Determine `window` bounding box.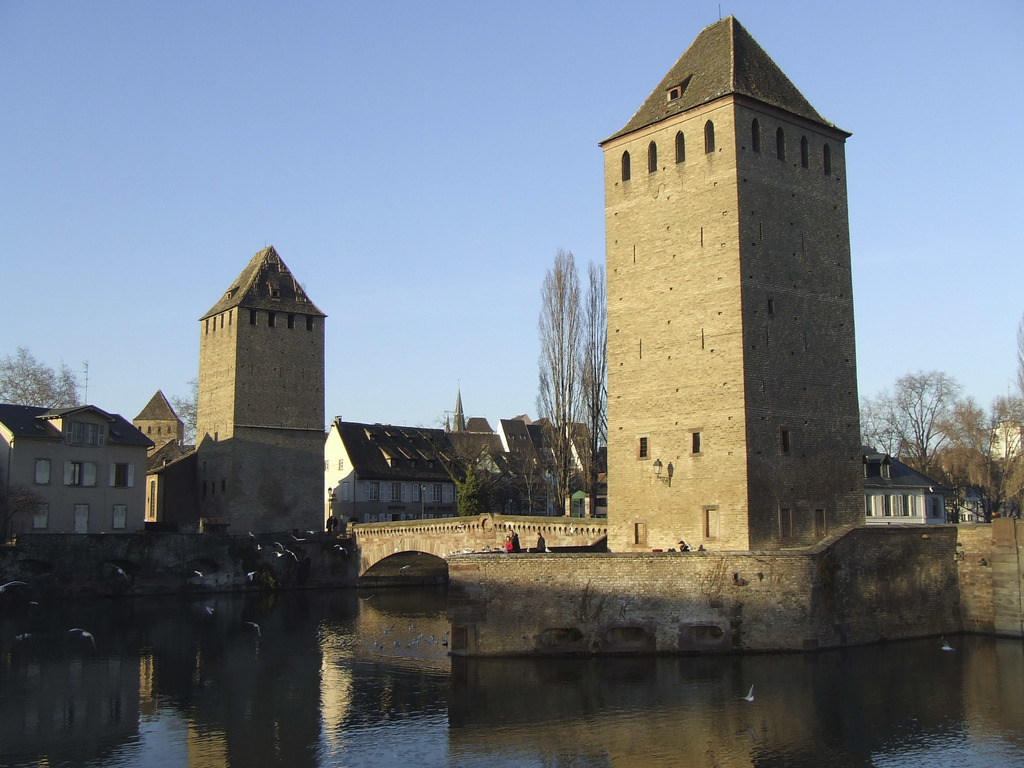
Determined: [507,435,511,442].
